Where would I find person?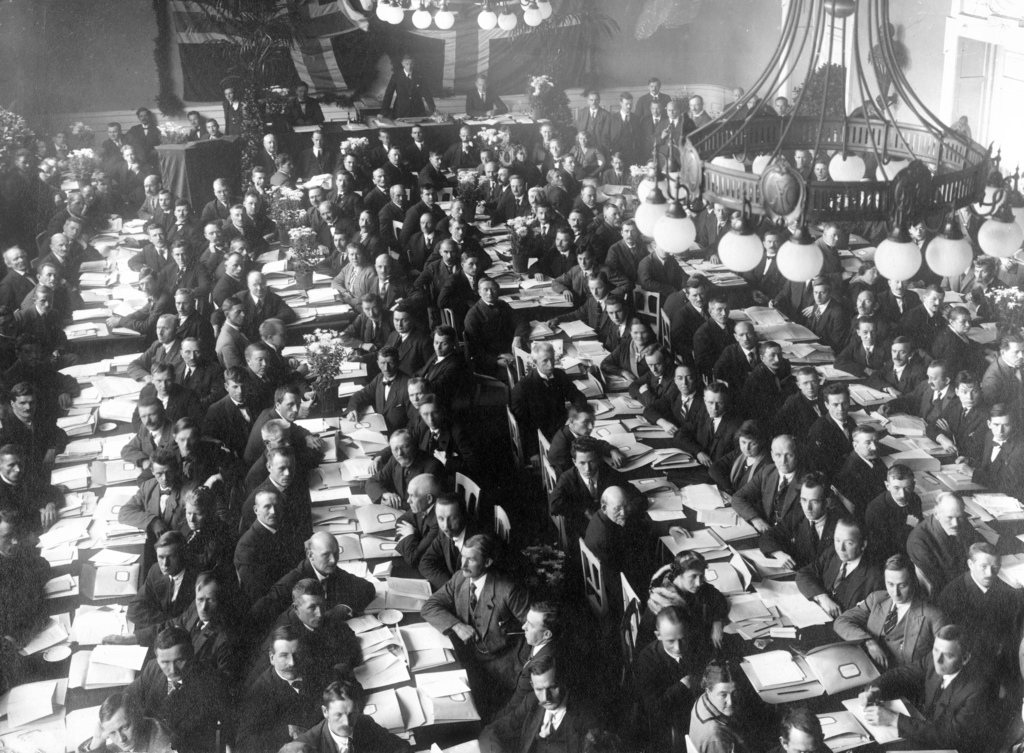
At (left=125, top=311, right=186, bottom=383).
